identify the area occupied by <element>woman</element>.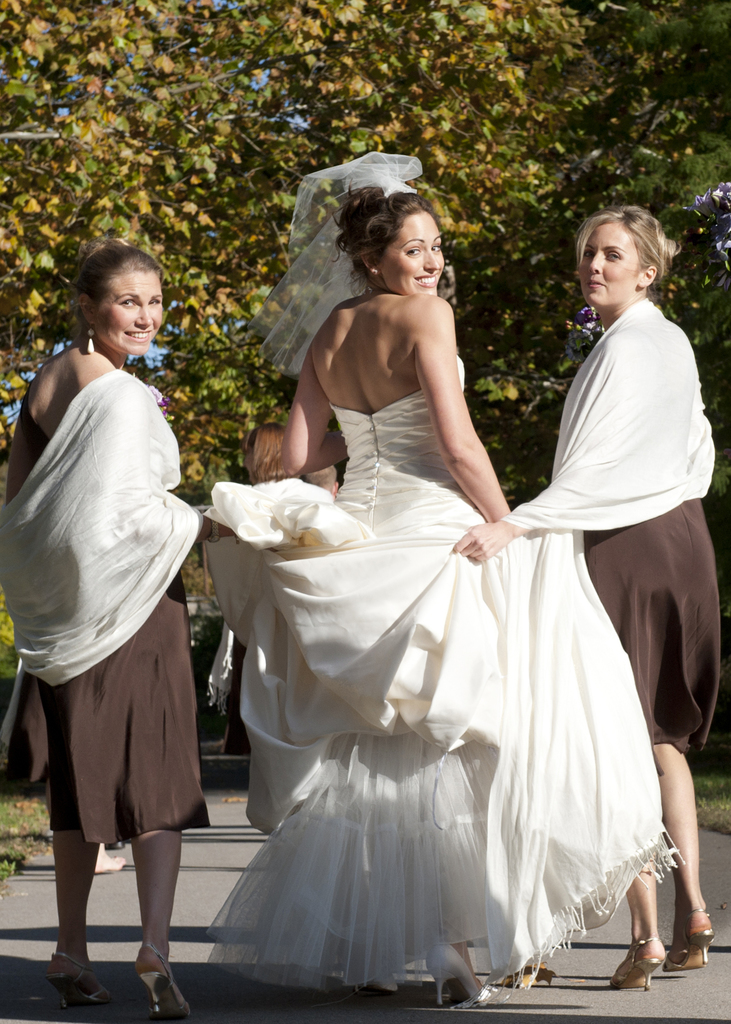
Area: Rect(209, 419, 327, 839).
